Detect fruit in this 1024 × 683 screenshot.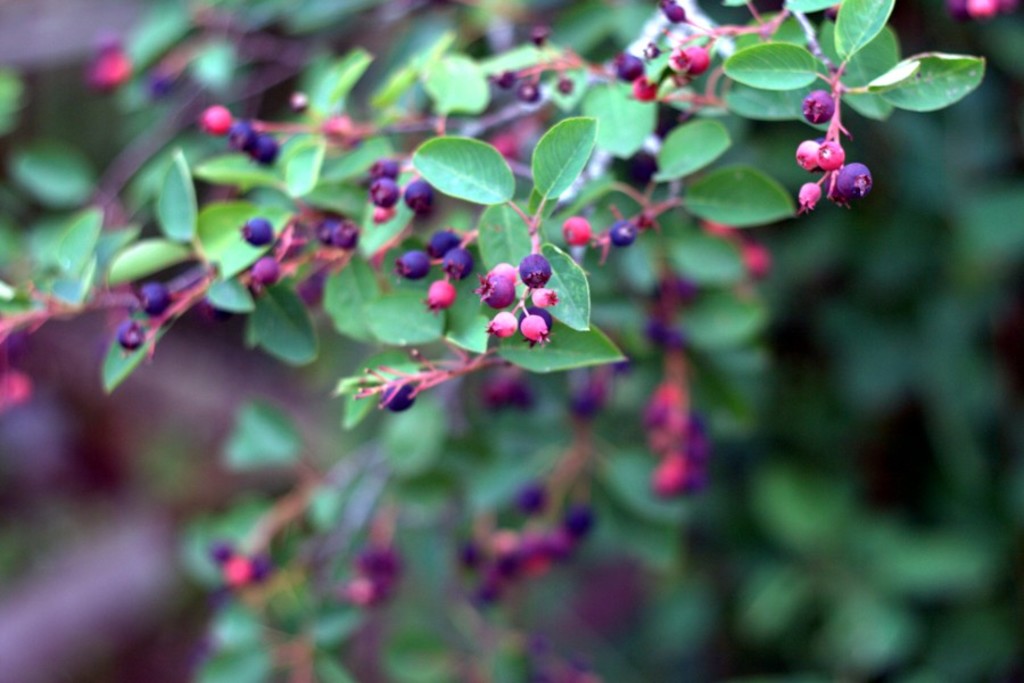
Detection: locate(197, 106, 234, 141).
